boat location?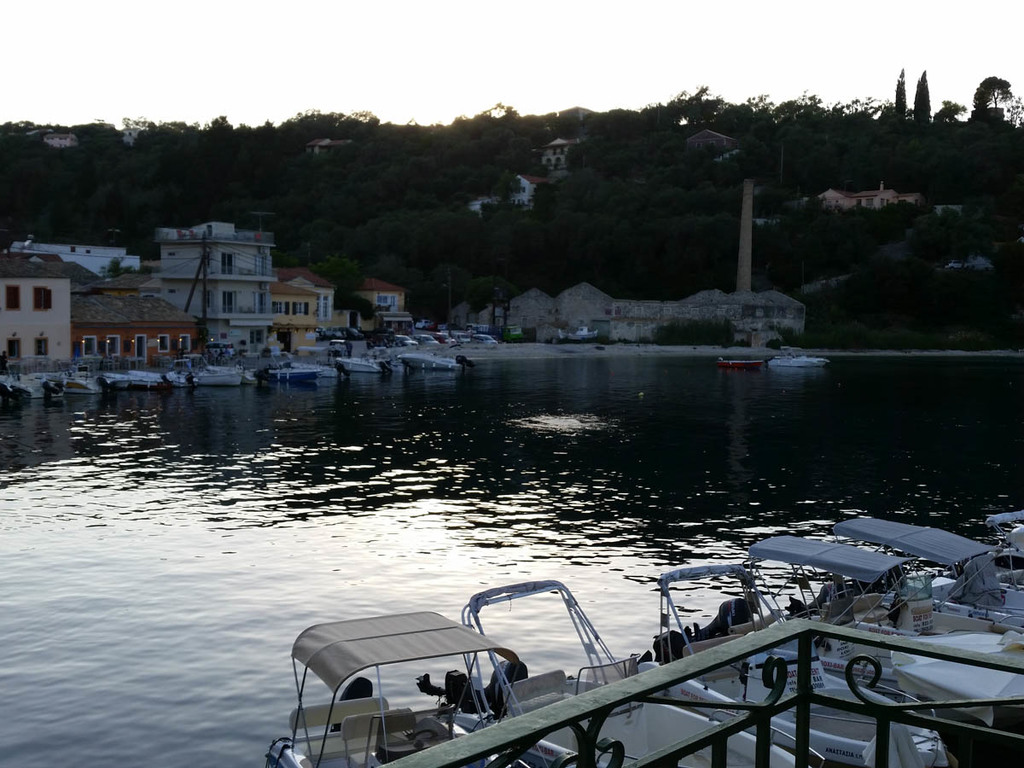
<box>568,324,597,342</box>
